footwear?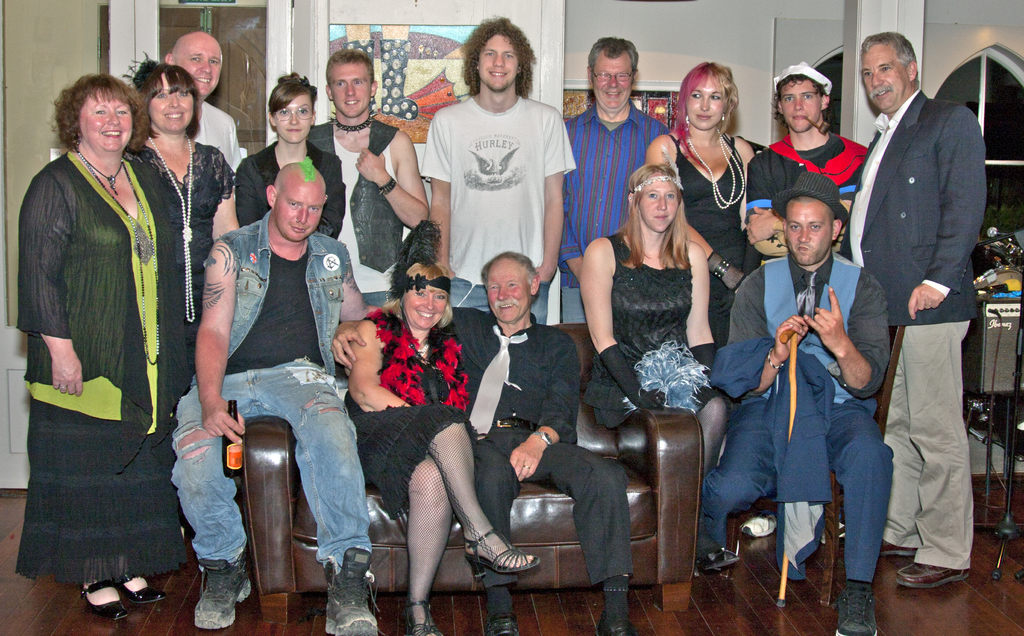
[left=592, top=587, right=637, bottom=635]
